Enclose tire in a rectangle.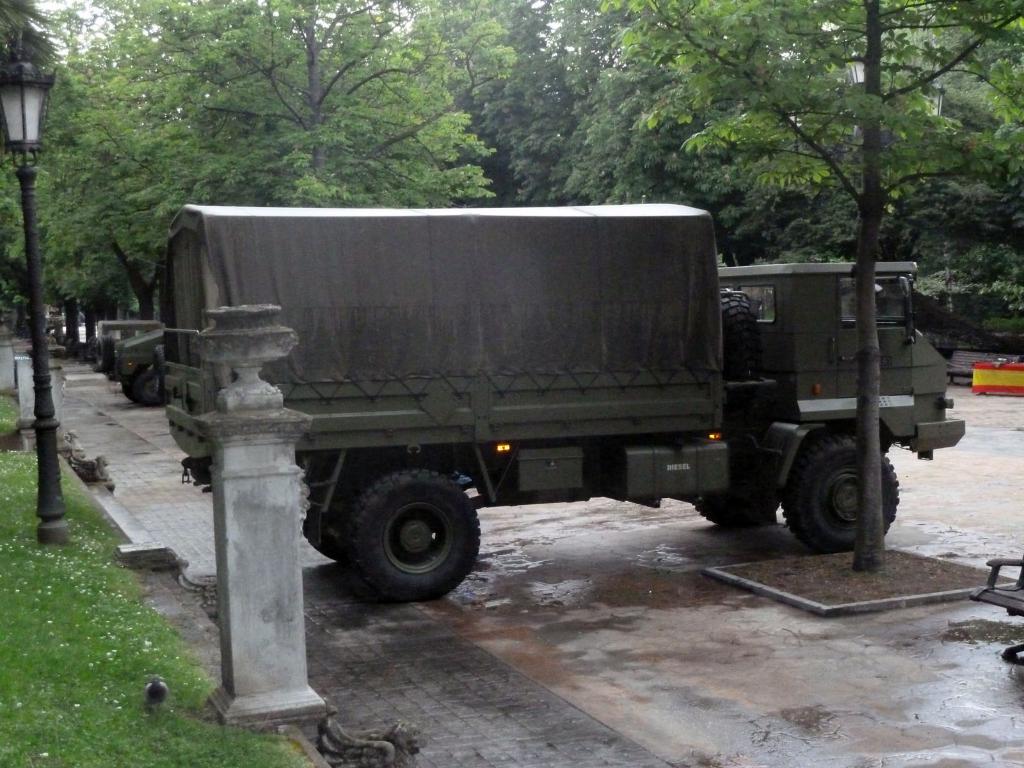
x1=346, y1=470, x2=479, y2=598.
